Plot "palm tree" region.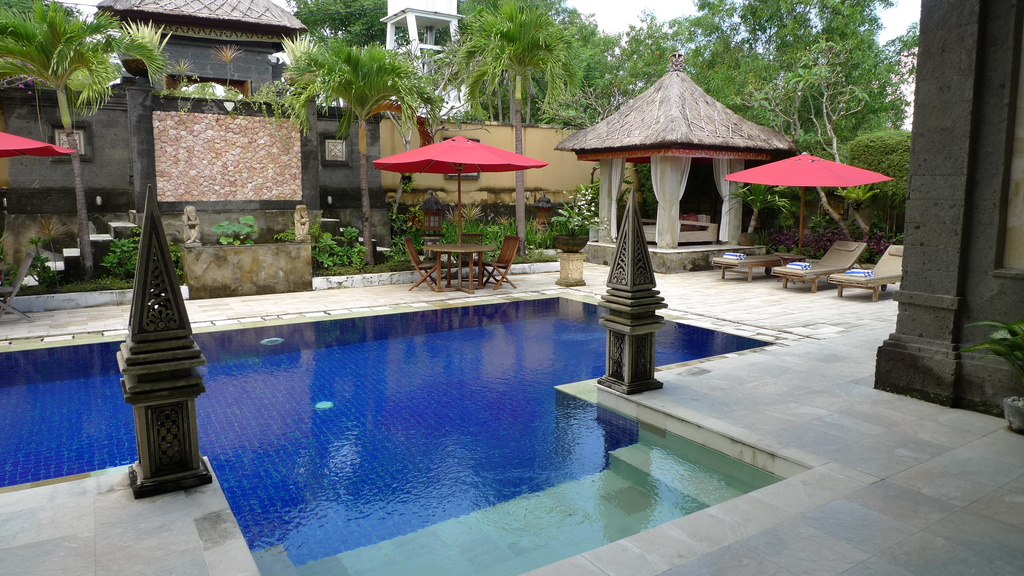
Plotted at pyautogui.locateOnScreen(0, 2, 109, 314).
